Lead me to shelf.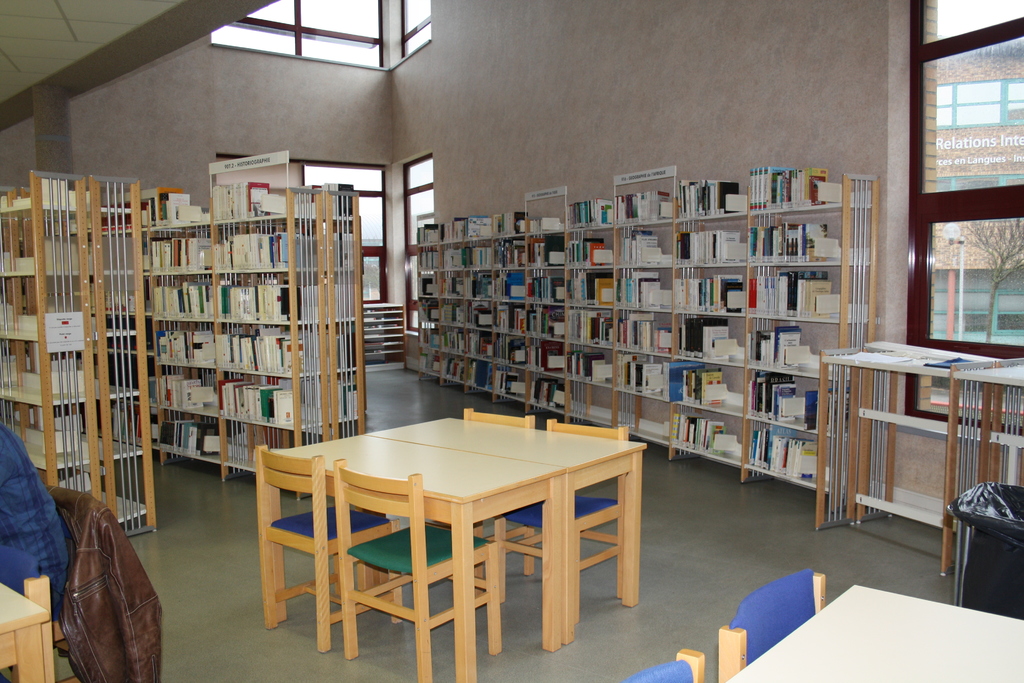
Lead to 103,236,150,271.
